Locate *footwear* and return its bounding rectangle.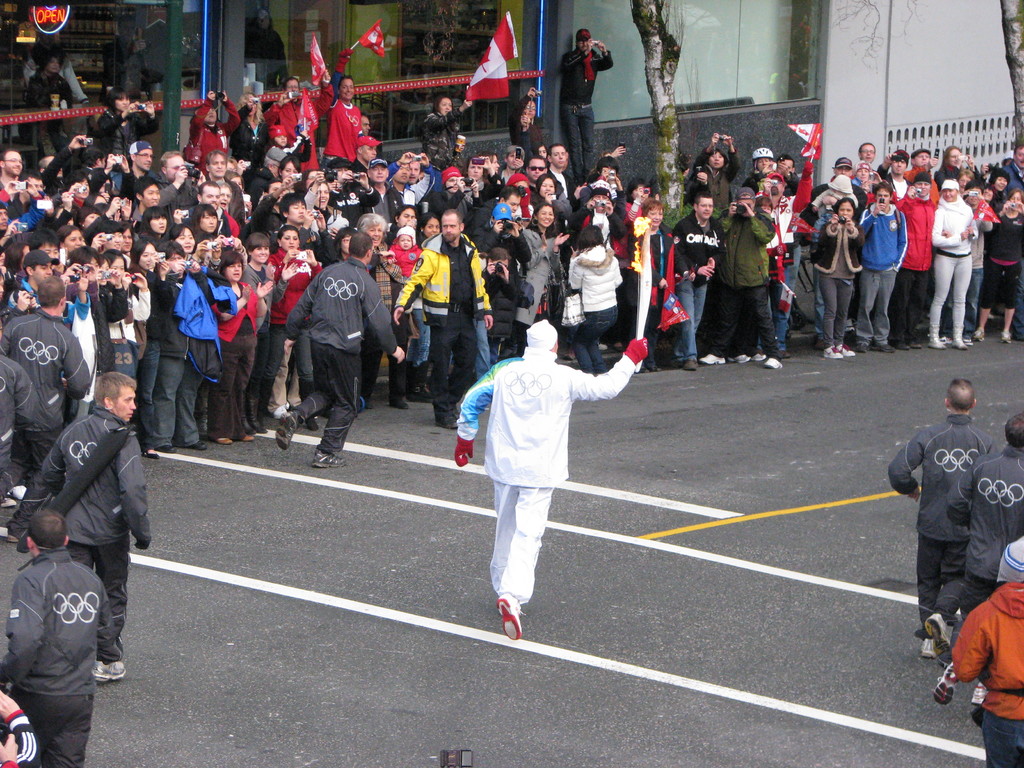
0:495:12:506.
